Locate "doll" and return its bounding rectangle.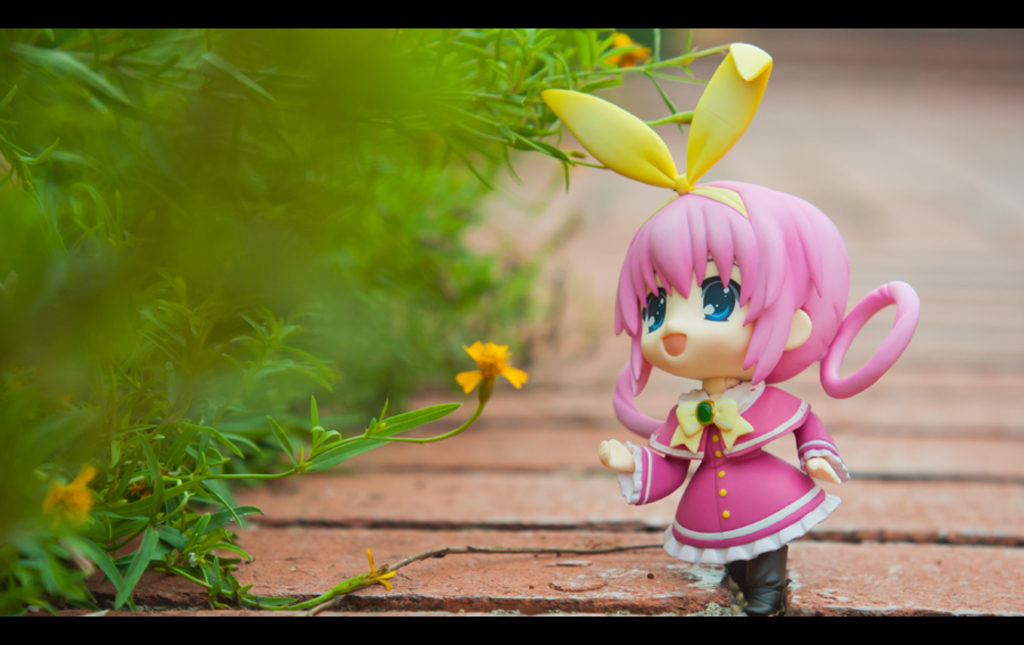
region(608, 176, 897, 597).
